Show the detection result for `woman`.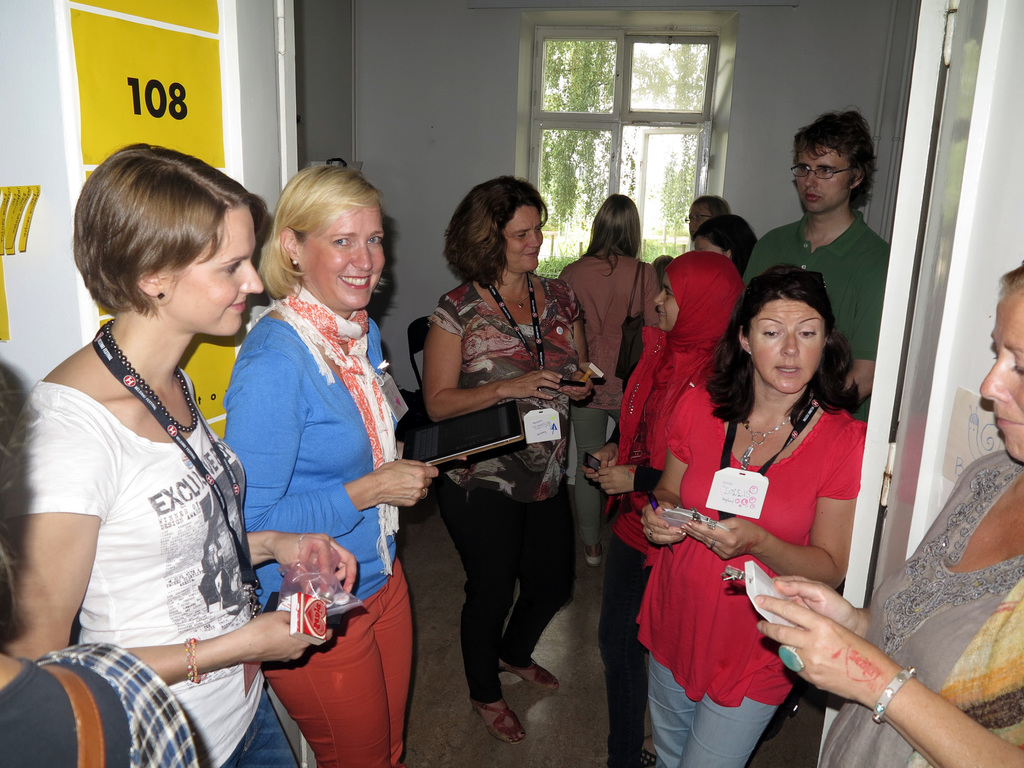
x1=210, y1=163, x2=463, y2=767.
